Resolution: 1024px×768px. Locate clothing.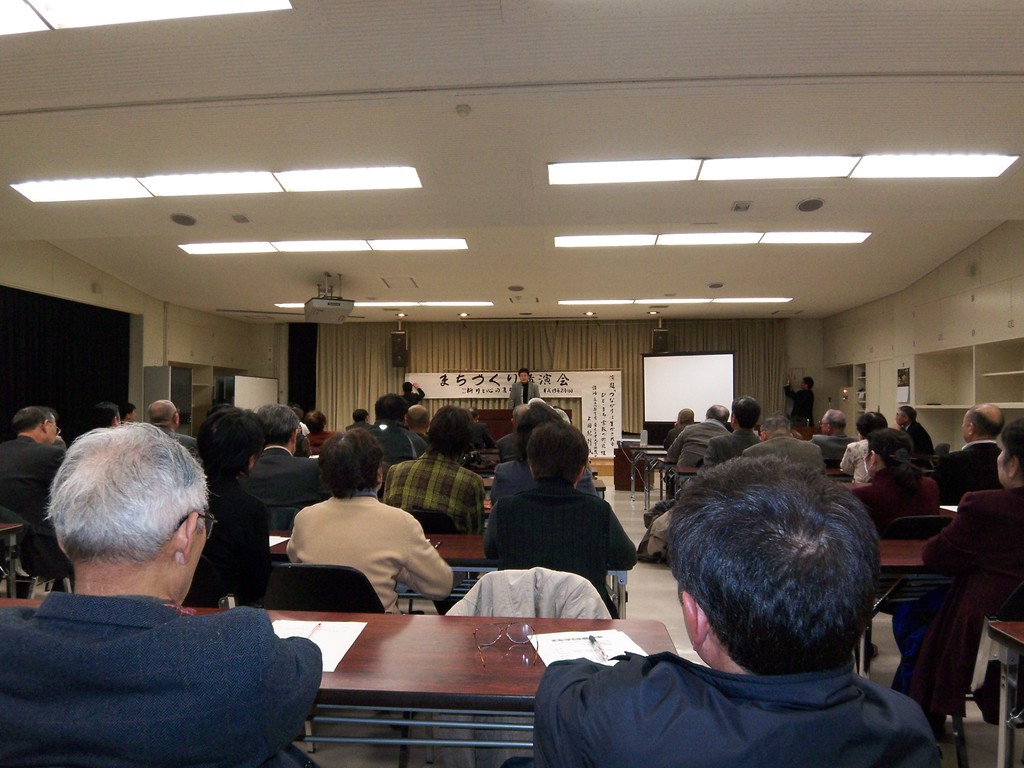
detection(282, 491, 454, 614).
